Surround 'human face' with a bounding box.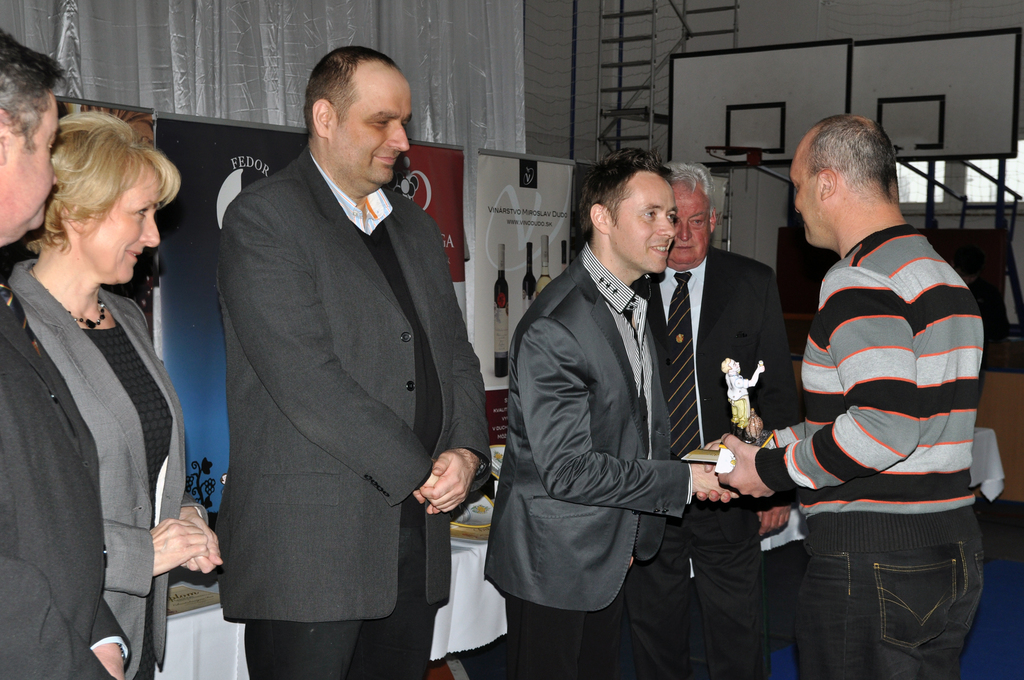
{"left": 782, "top": 135, "right": 823, "bottom": 248}.
